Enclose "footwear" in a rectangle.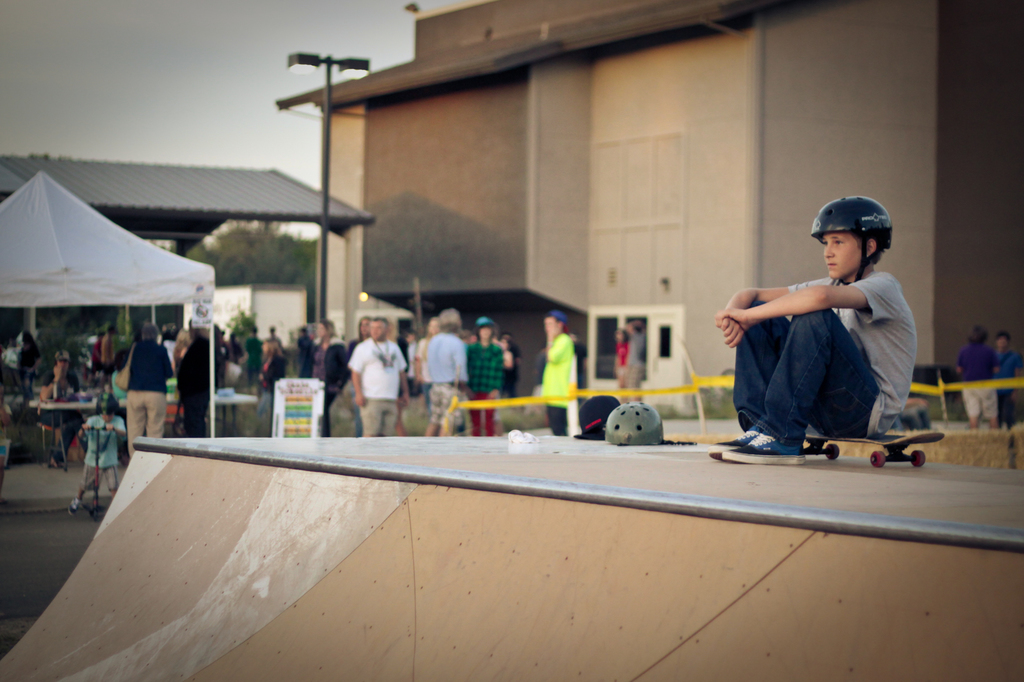
bbox(68, 498, 80, 515).
